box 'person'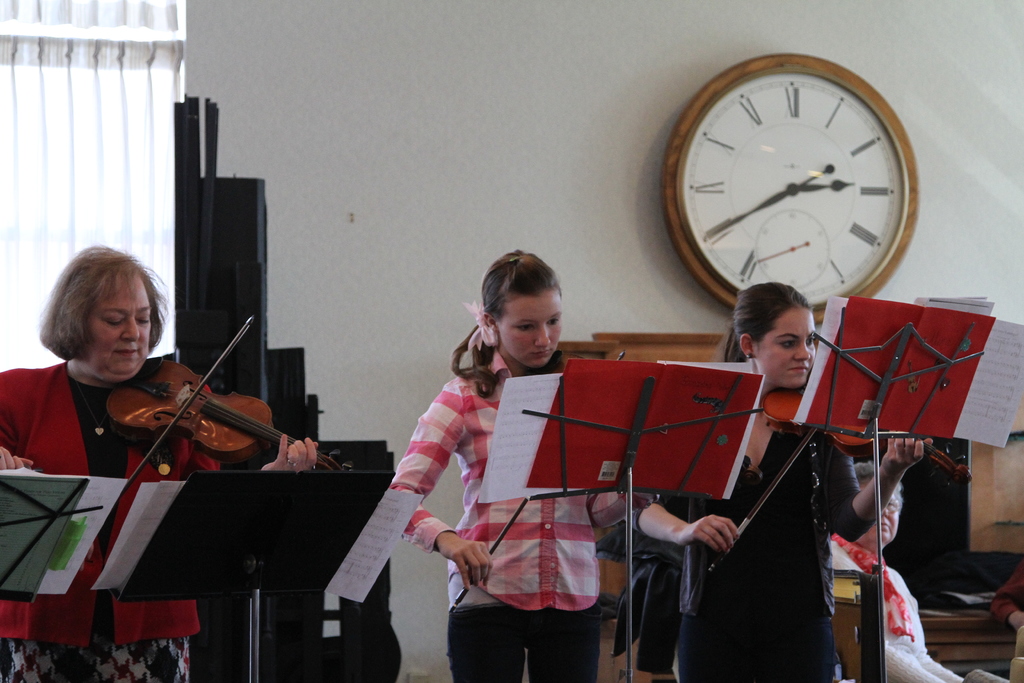
<bbox>989, 568, 1023, 635</bbox>
